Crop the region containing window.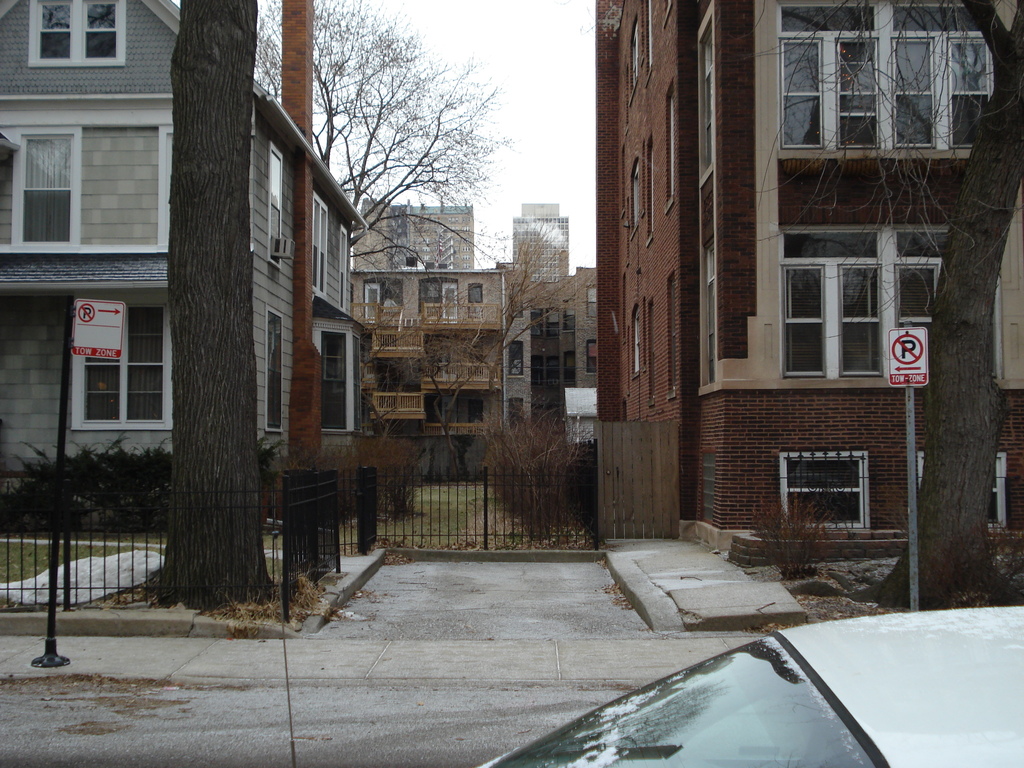
Crop region: x1=309 y1=190 x2=330 y2=295.
